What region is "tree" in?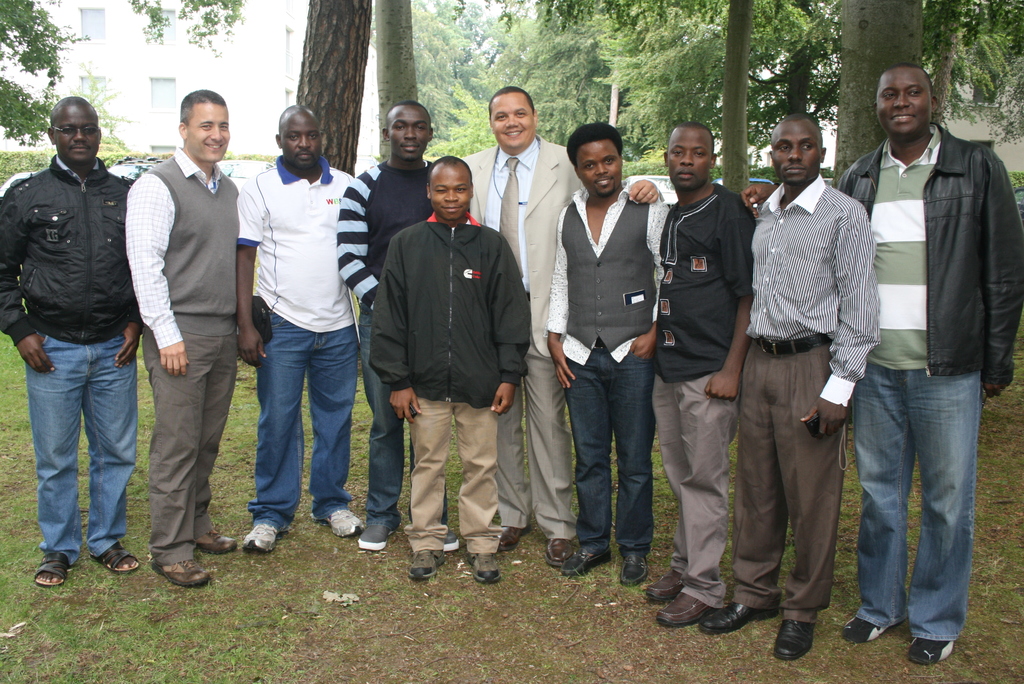
[929,0,1023,149].
